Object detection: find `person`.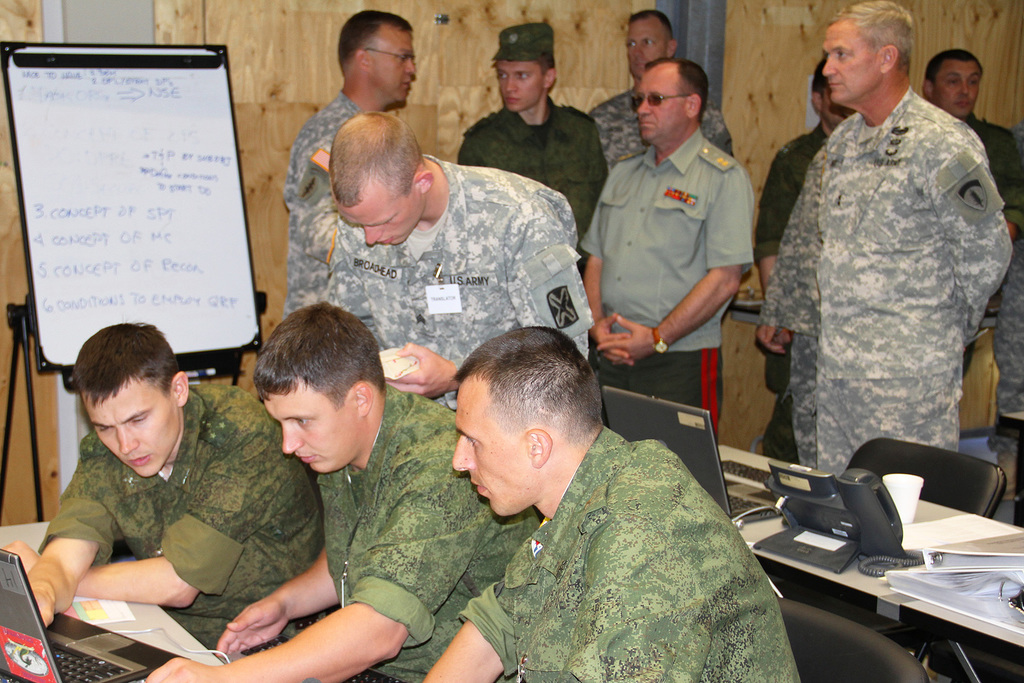
749, 68, 865, 447.
